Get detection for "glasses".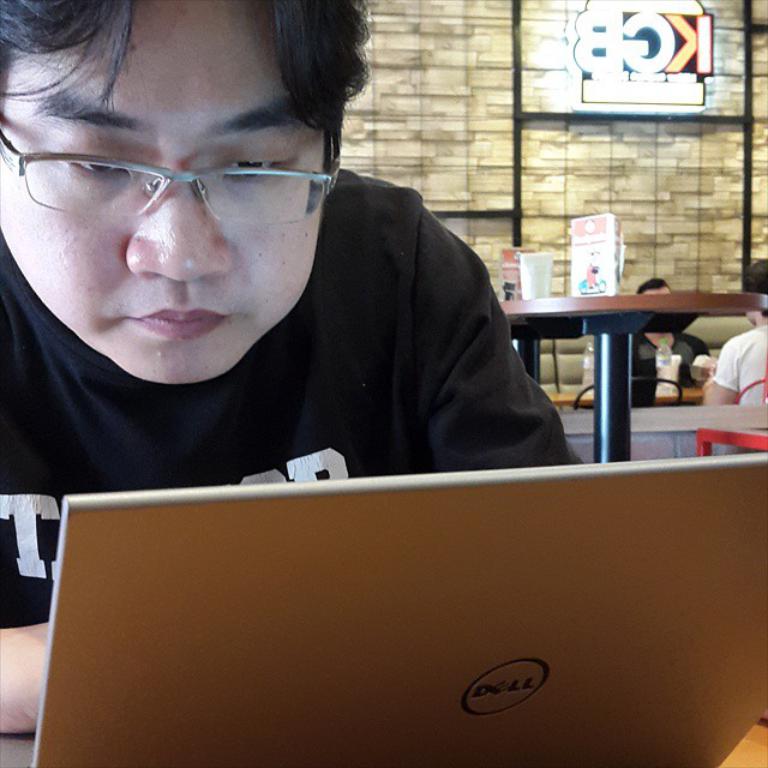
Detection: x1=0 y1=121 x2=349 y2=227.
